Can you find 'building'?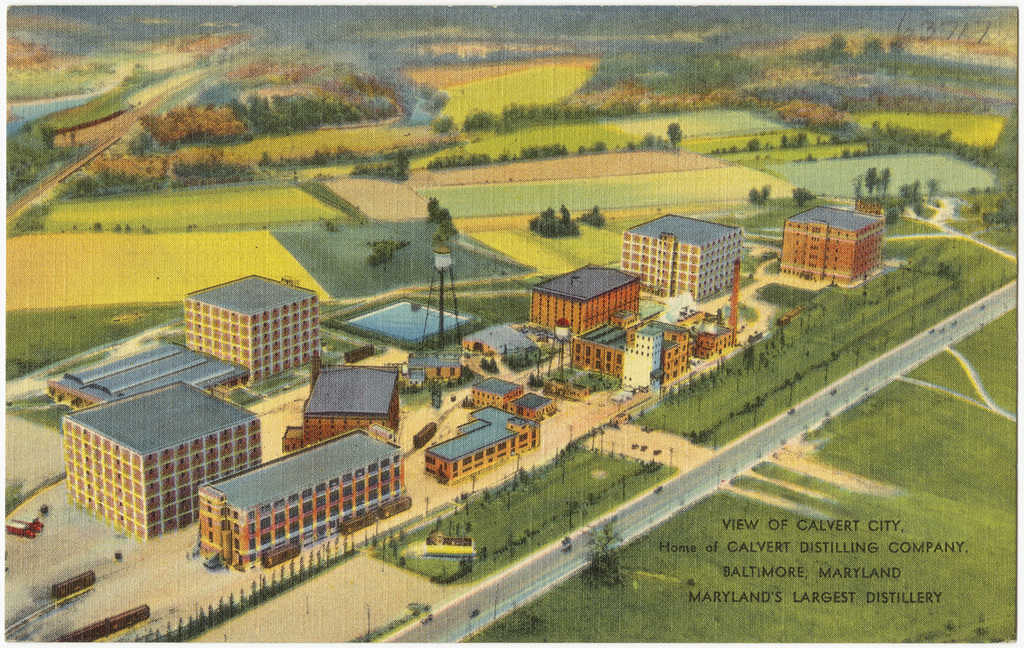
Yes, bounding box: bbox=[618, 211, 742, 307].
